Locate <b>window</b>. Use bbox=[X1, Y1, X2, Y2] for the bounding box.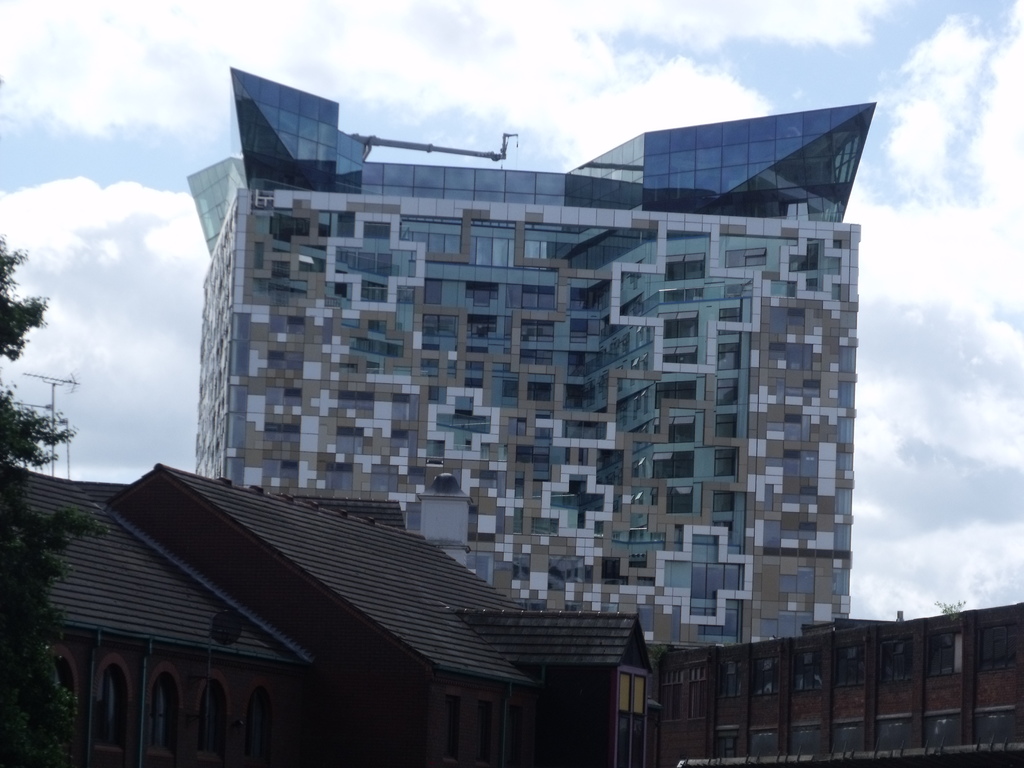
bbox=[927, 636, 959, 675].
